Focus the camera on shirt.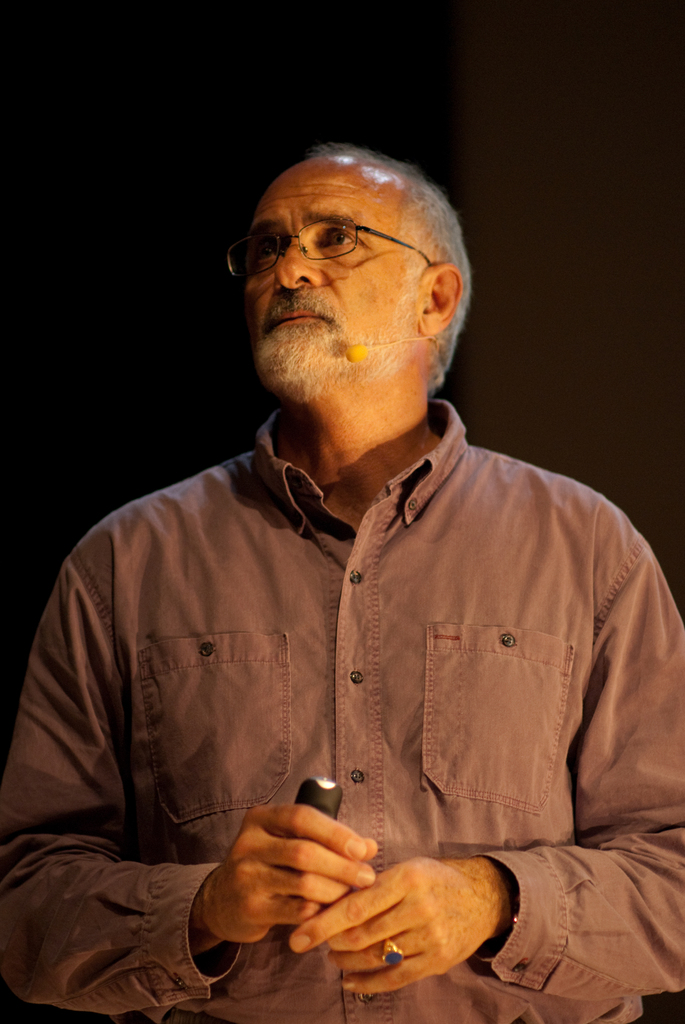
Focus region: l=3, t=399, r=682, b=1022.
